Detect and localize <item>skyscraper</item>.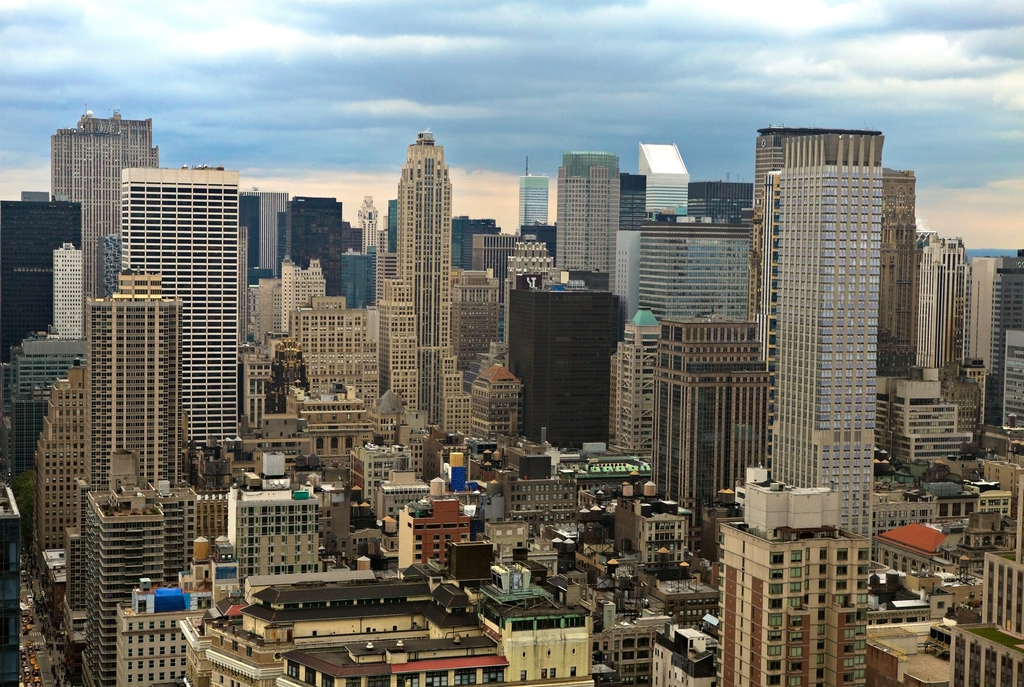
Localized at [239,188,289,277].
